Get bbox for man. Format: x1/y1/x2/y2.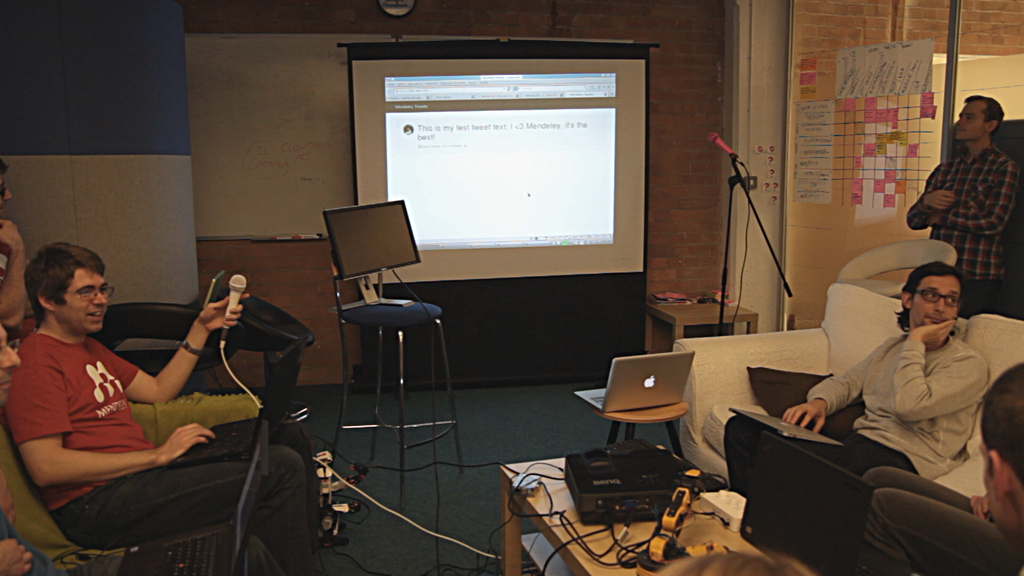
979/360/1023/555.
